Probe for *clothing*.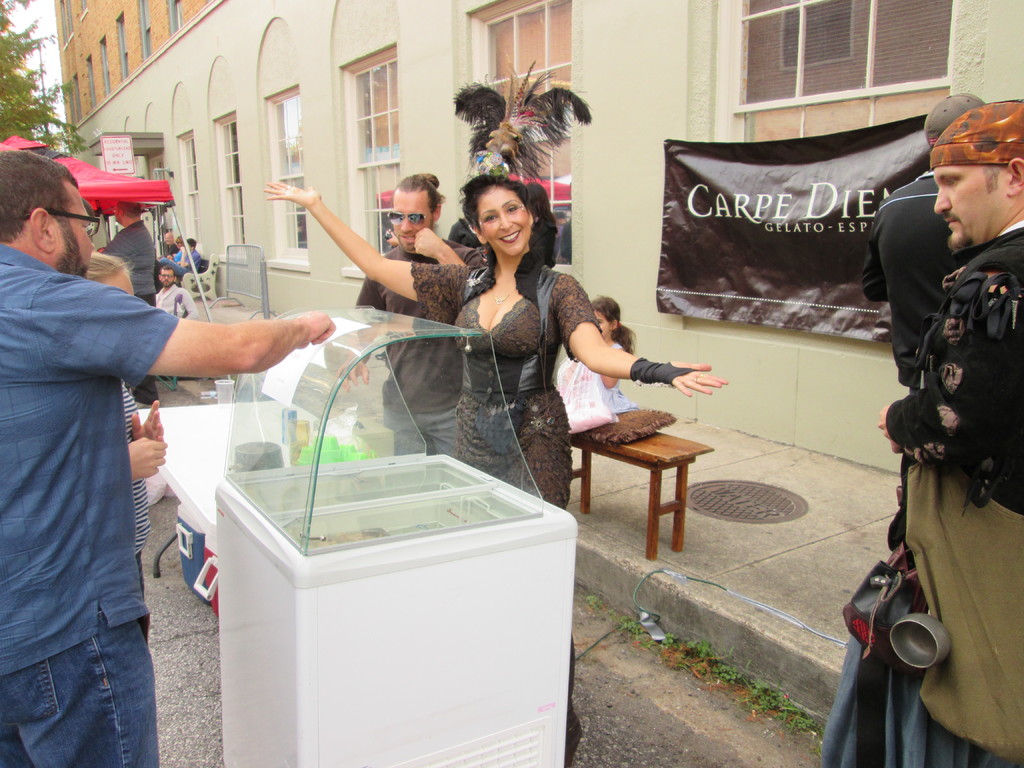
Probe result: [0, 237, 182, 767].
